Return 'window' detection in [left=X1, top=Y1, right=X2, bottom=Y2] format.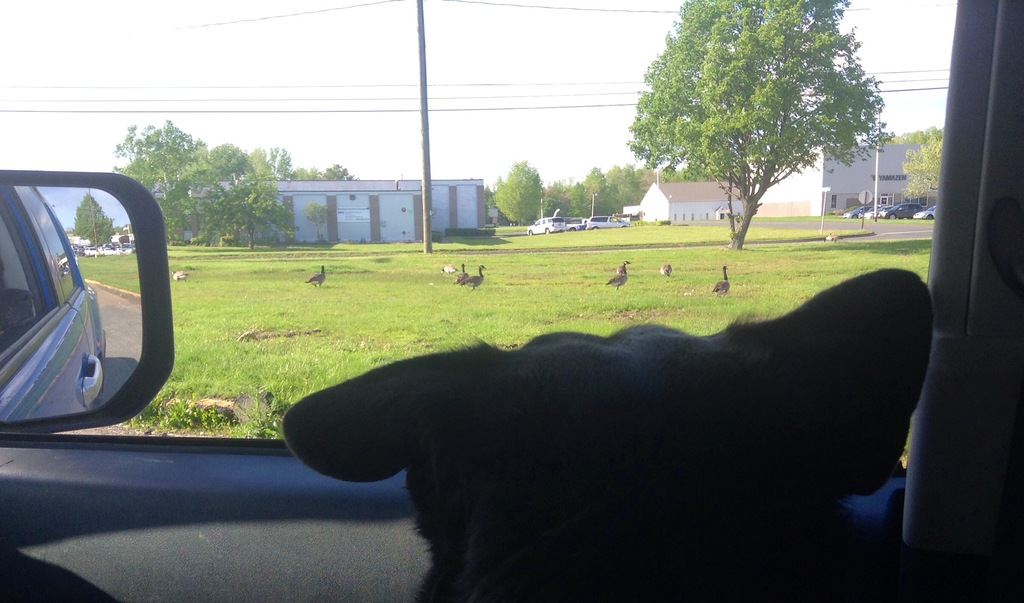
[left=0, top=210, right=56, bottom=366].
